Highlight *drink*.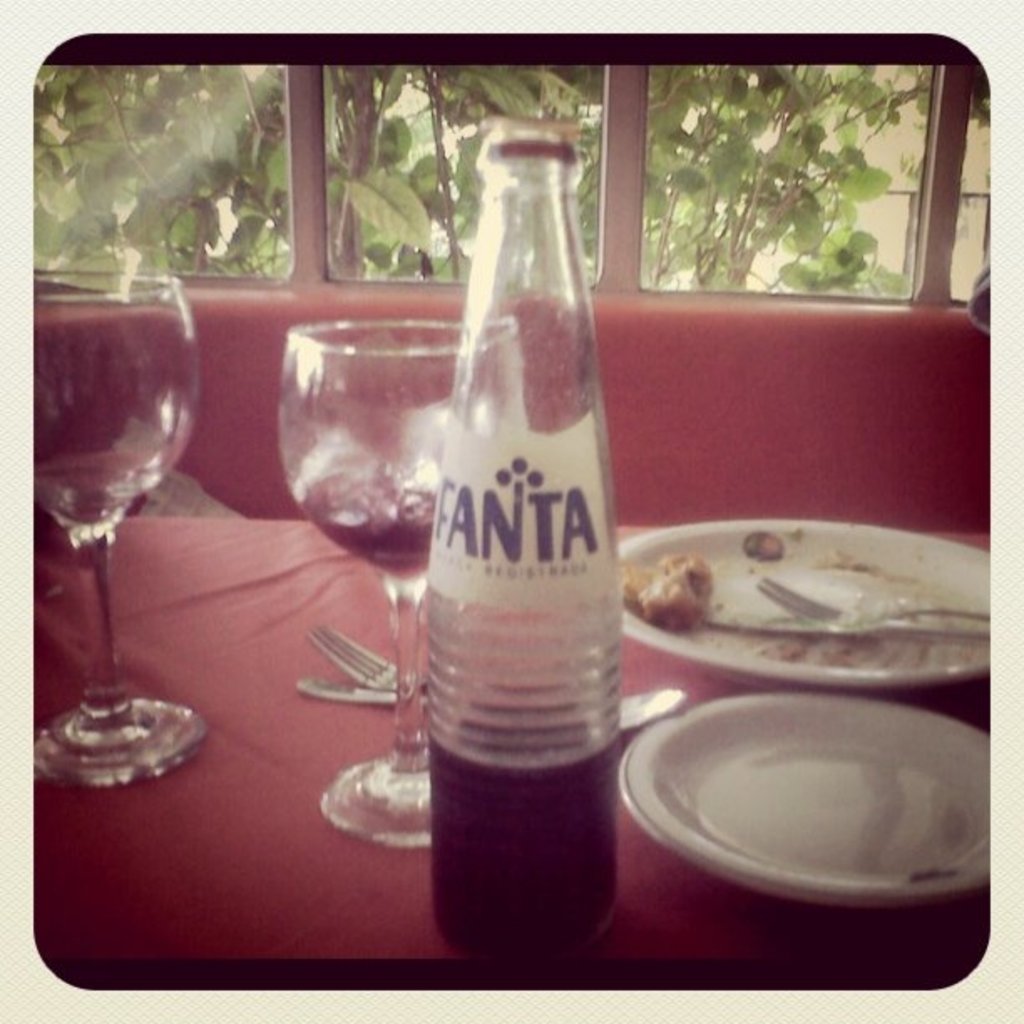
Highlighted region: pyautogui.locateOnScreen(428, 731, 634, 955).
